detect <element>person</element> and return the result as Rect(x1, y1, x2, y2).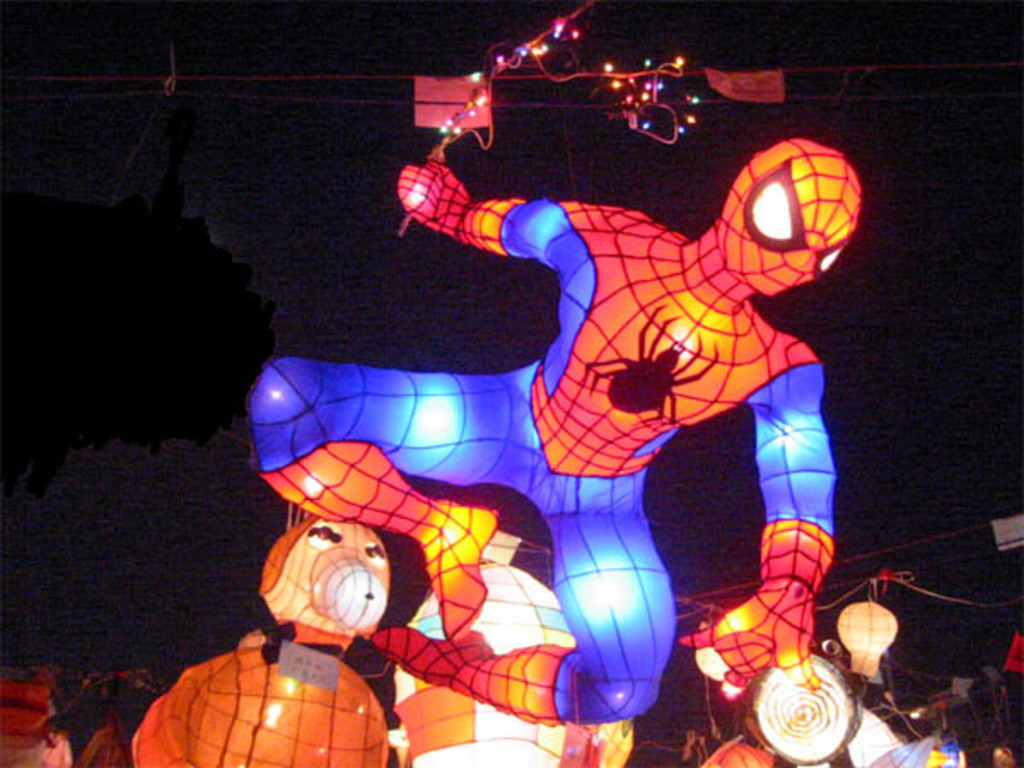
Rect(249, 77, 841, 725).
